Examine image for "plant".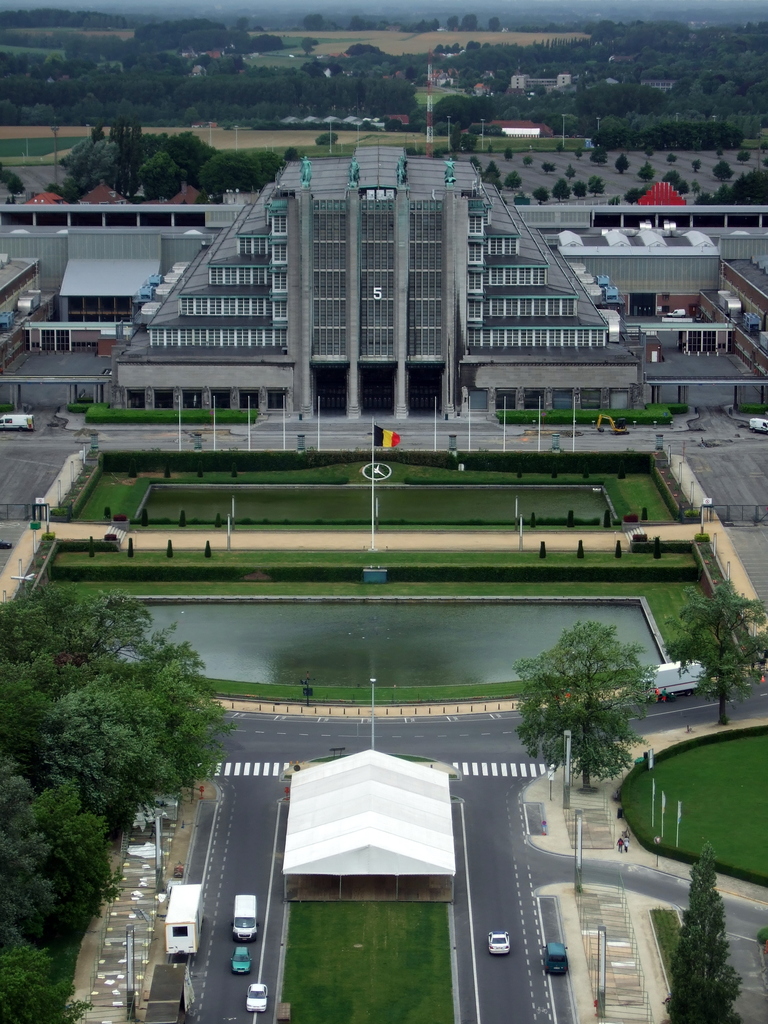
Examination result: x1=737 y1=402 x2=767 y2=416.
